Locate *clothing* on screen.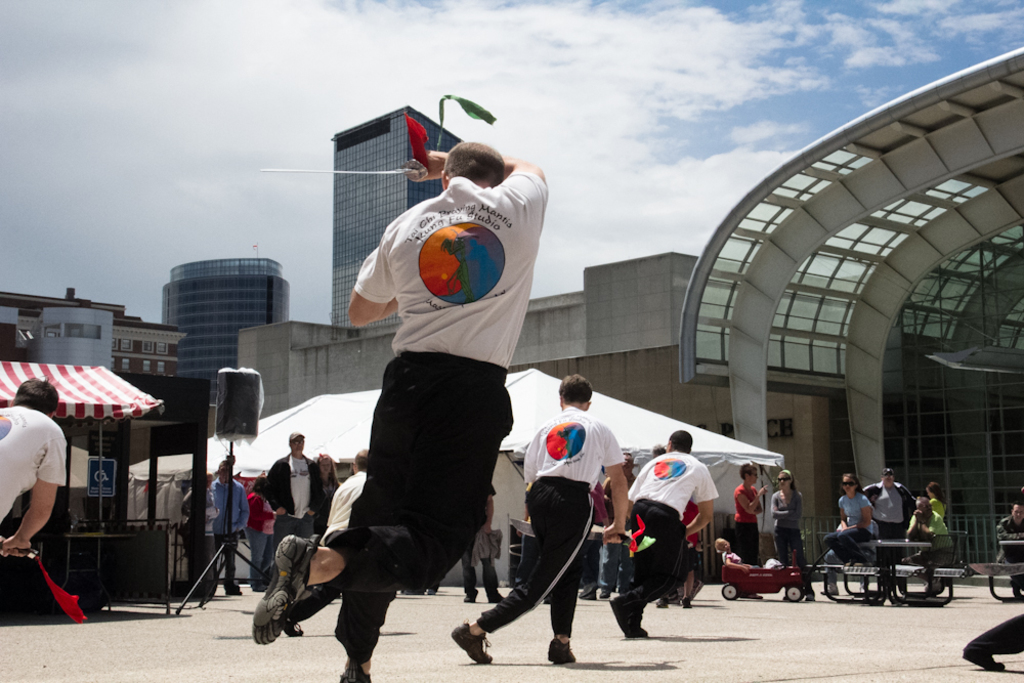
On screen at bbox(770, 482, 811, 573).
